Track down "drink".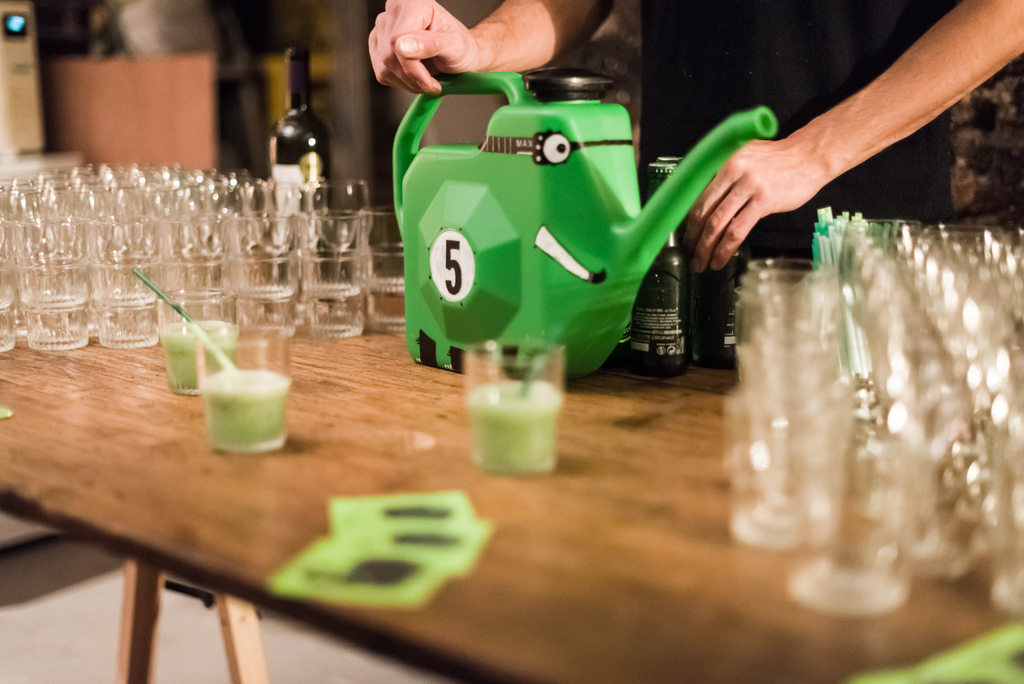
Tracked to [202,368,293,453].
